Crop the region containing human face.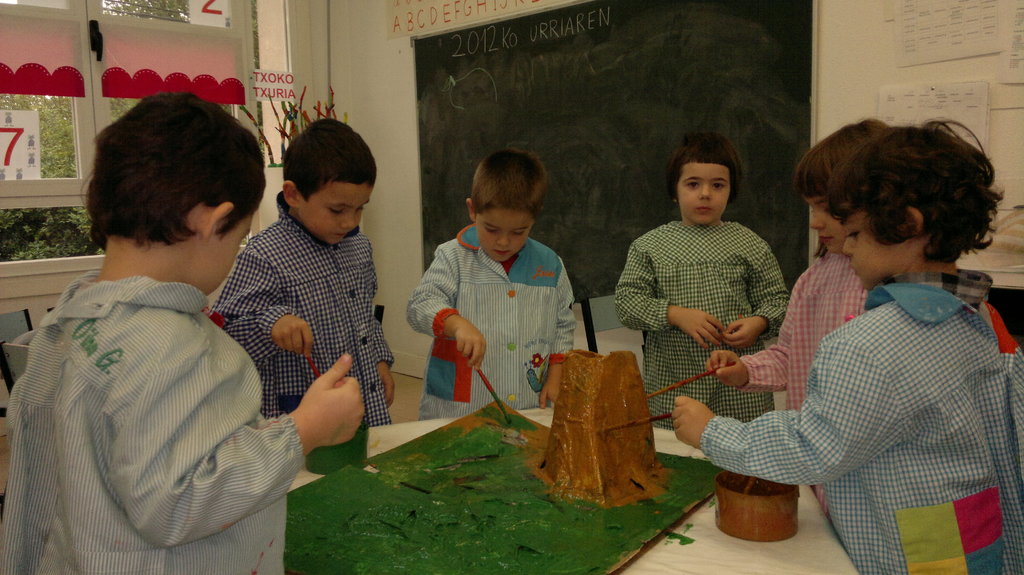
Crop region: crop(678, 164, 728, 228).
